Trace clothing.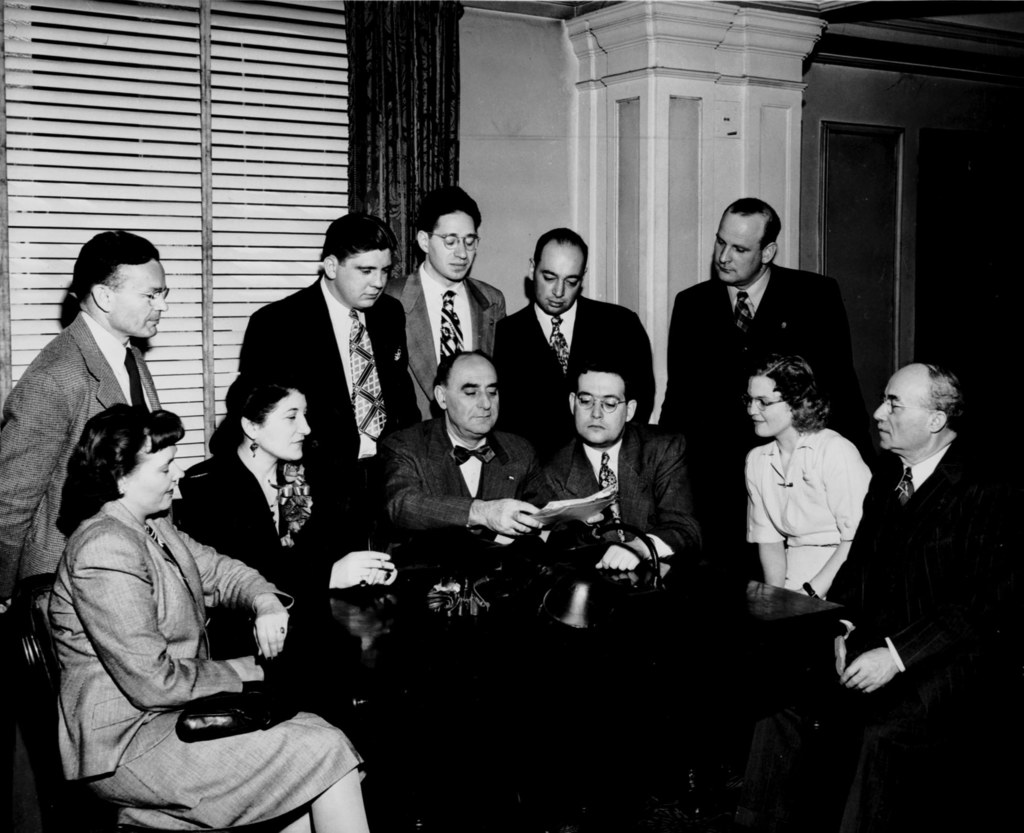
Traced to detection(232, 278, 425, 544).
